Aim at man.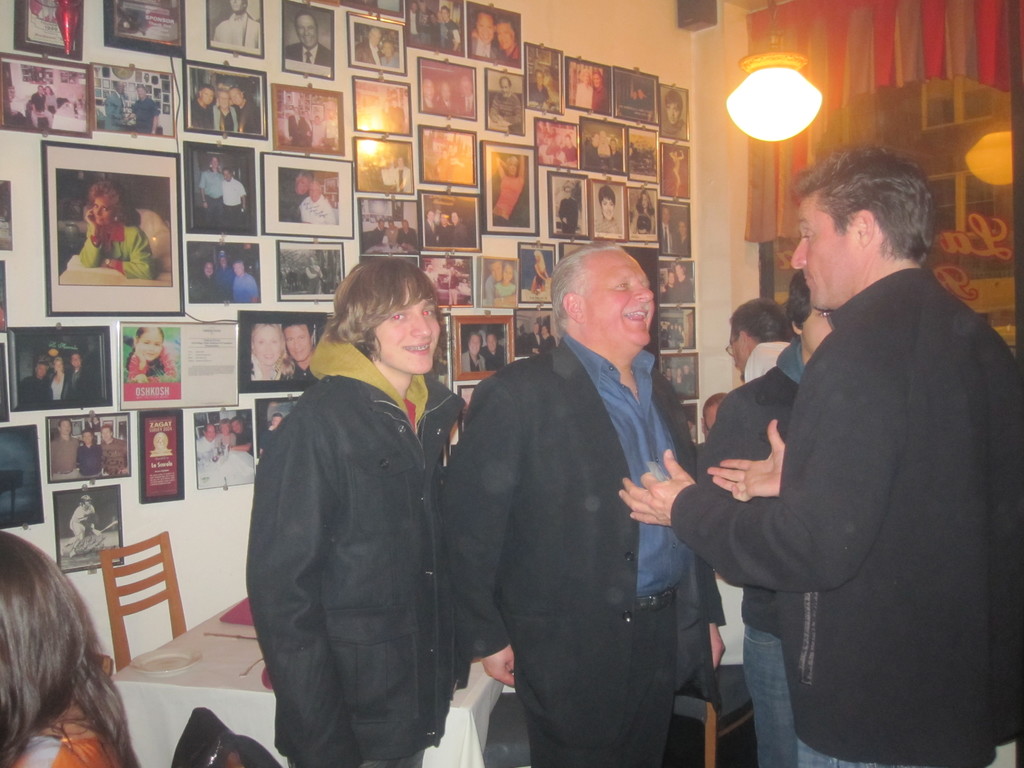
Aimed at BBox(212, 258, 230, 294).
